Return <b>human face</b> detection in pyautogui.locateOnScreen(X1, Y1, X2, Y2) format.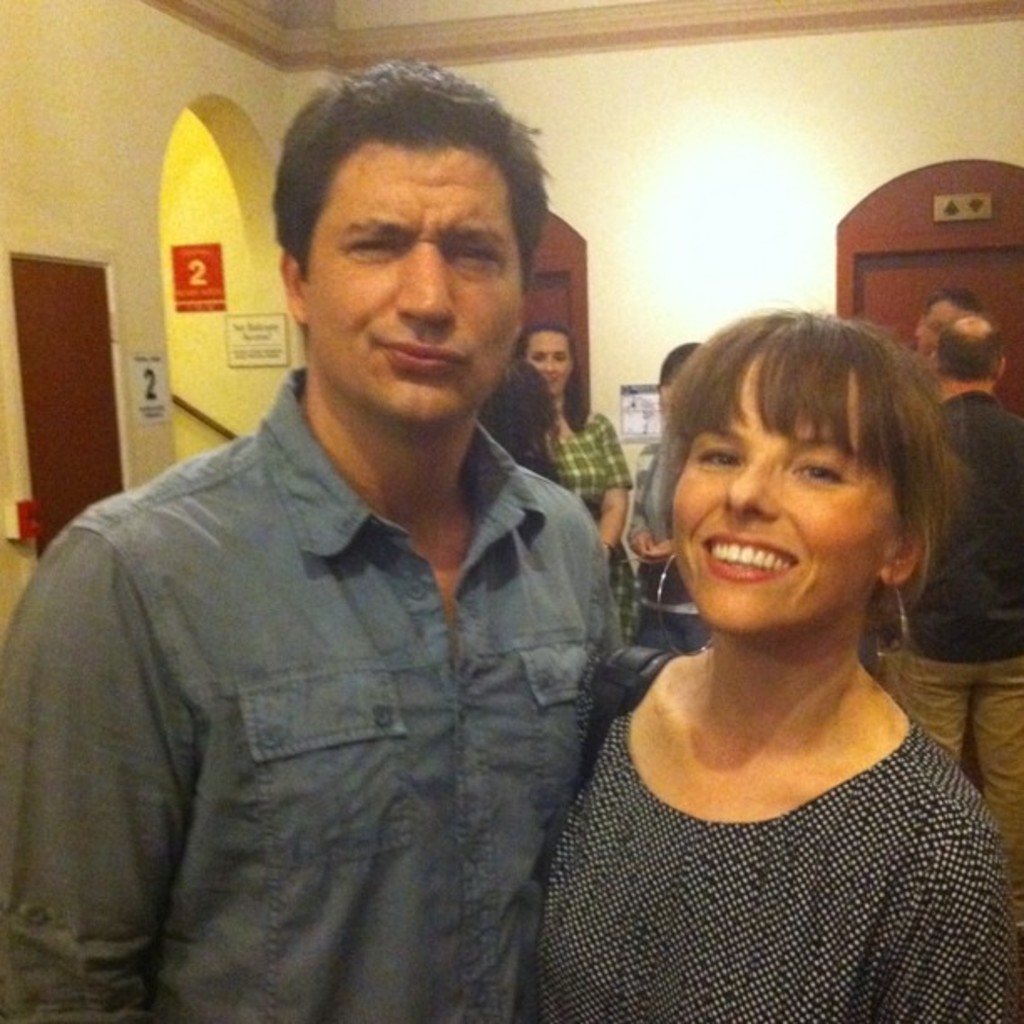
pyautogui.locateOnScreen(673, 358, 882, 634).
